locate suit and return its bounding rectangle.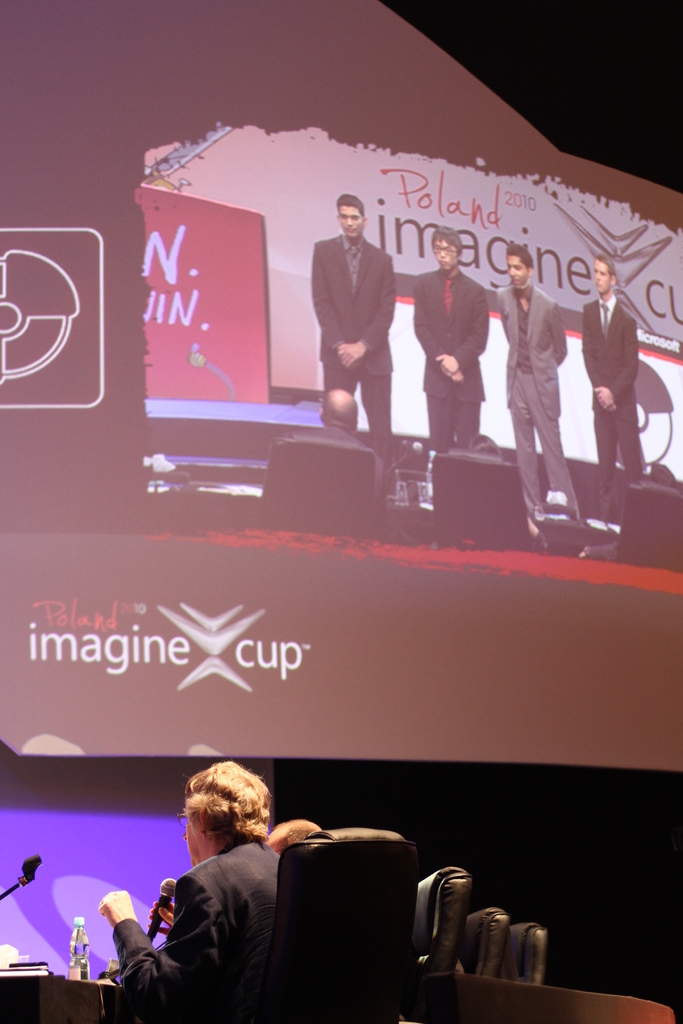
[left=411, top=266, right=489, bottom=449].
